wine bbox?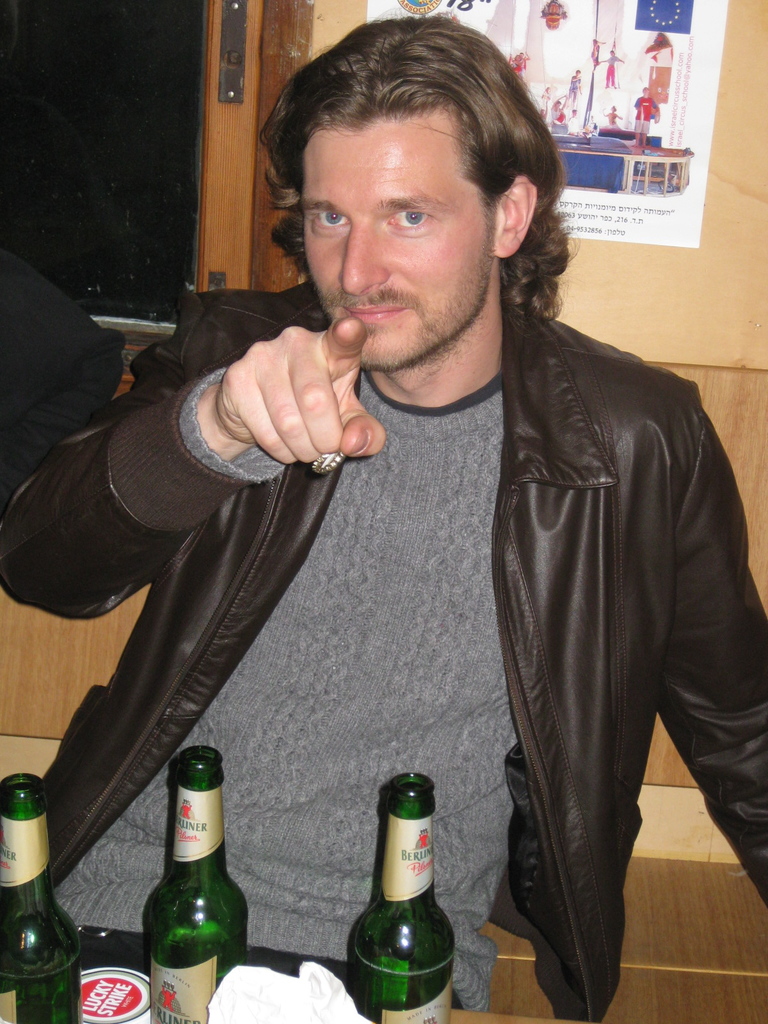
detection(344, 767, 461, 1023)
